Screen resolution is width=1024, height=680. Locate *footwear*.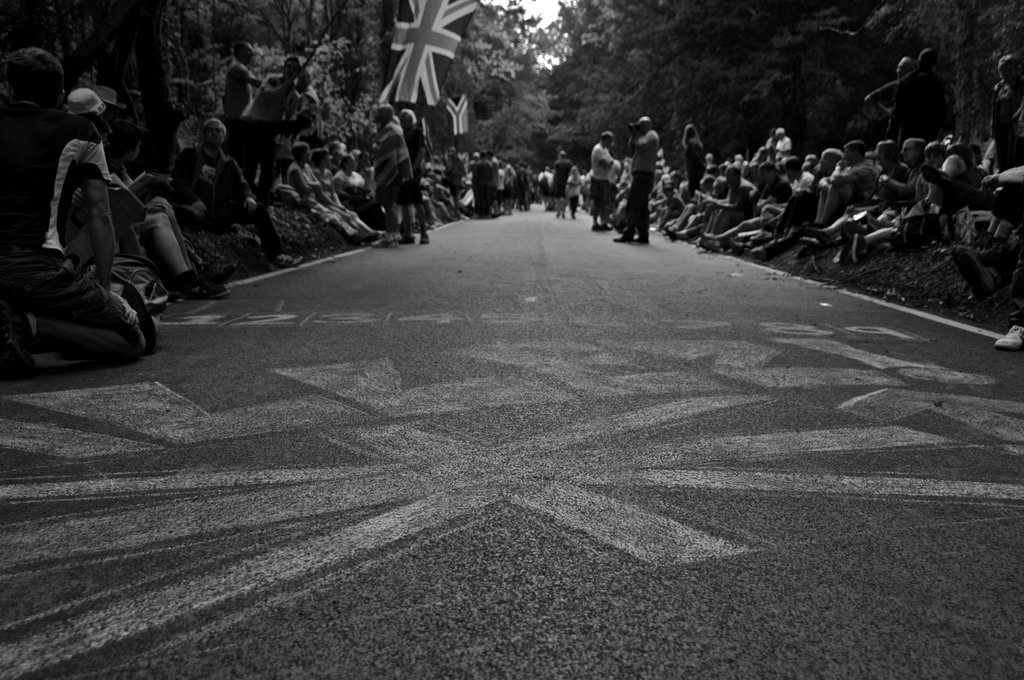
select_region(799, 232, 819, 244).
